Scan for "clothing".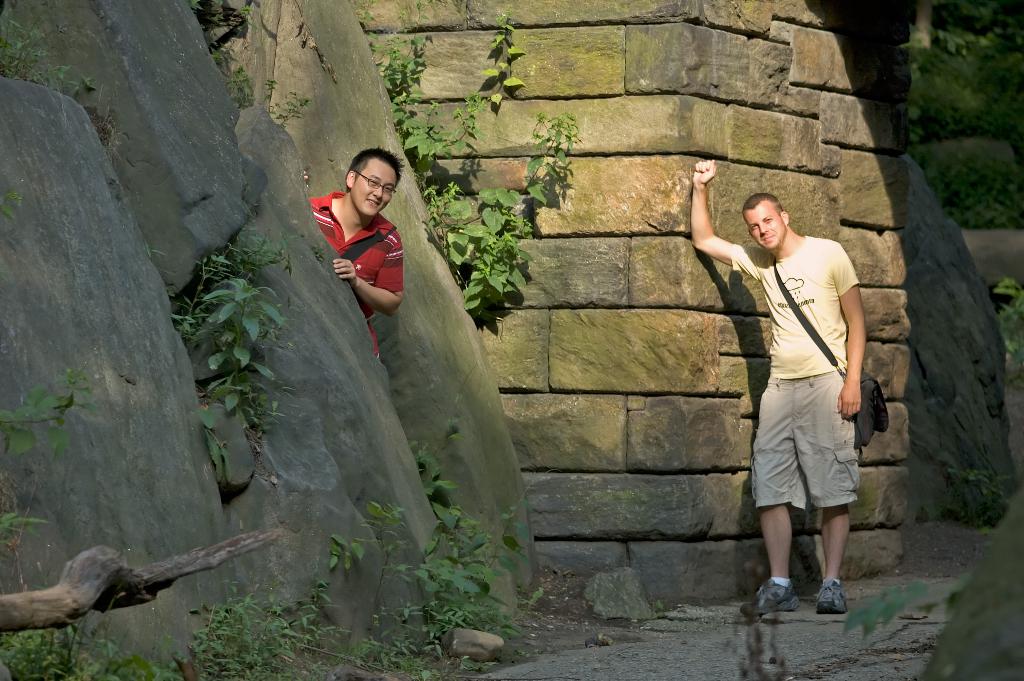
Scan result: select_region(735, 233, 863, 514).
